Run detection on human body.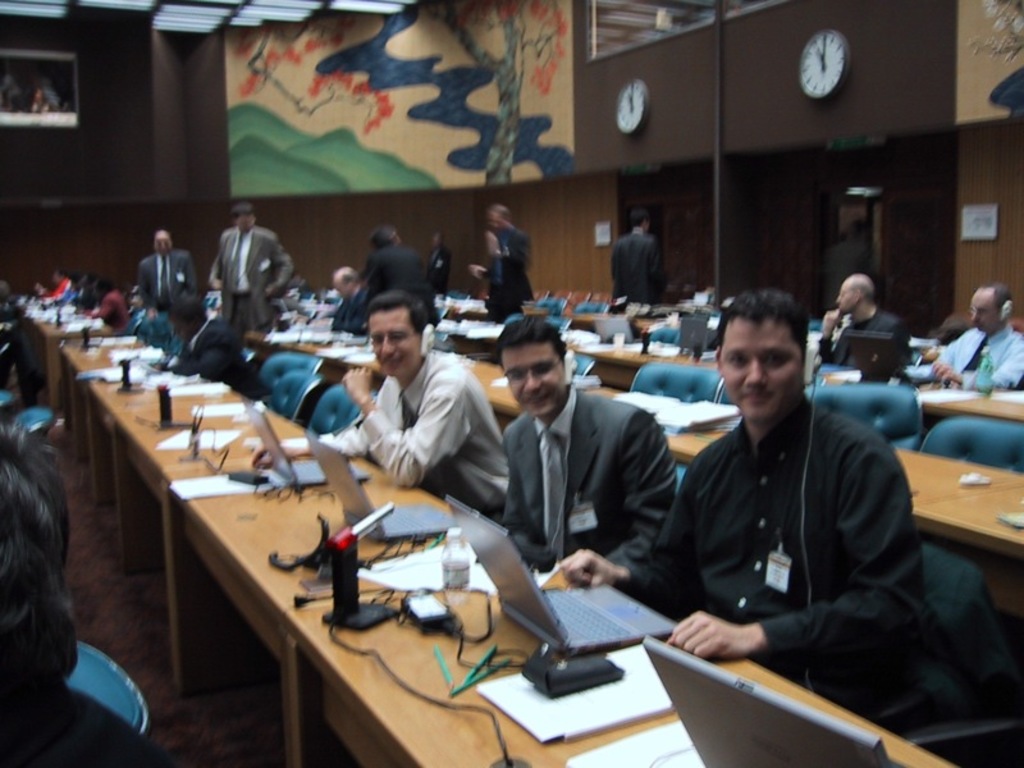
Result: crop(357, 214, 438, 335).
